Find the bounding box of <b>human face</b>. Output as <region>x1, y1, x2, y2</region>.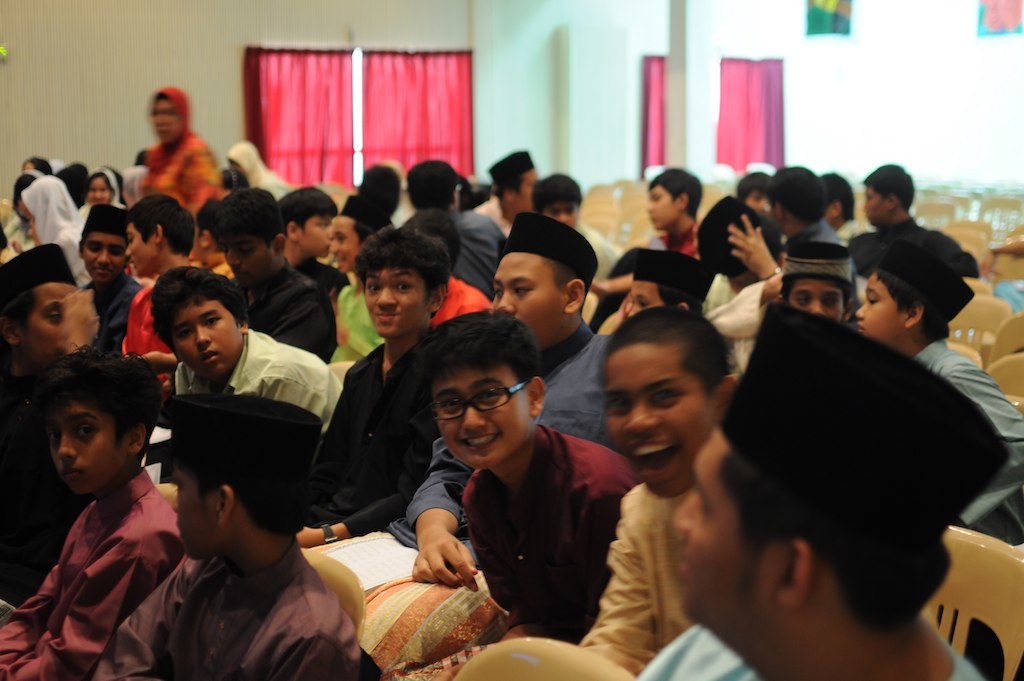
<region>166, 448, 204, 575</region>.
